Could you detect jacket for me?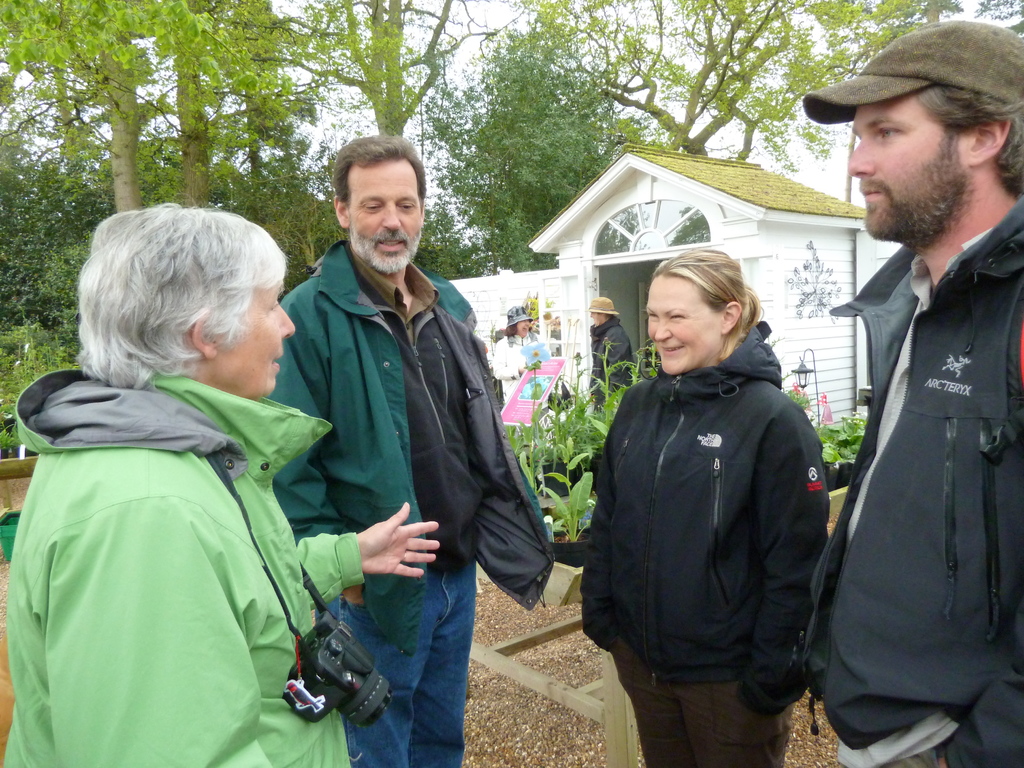
Detection result: bbox=[582, 320, 838, 707].
